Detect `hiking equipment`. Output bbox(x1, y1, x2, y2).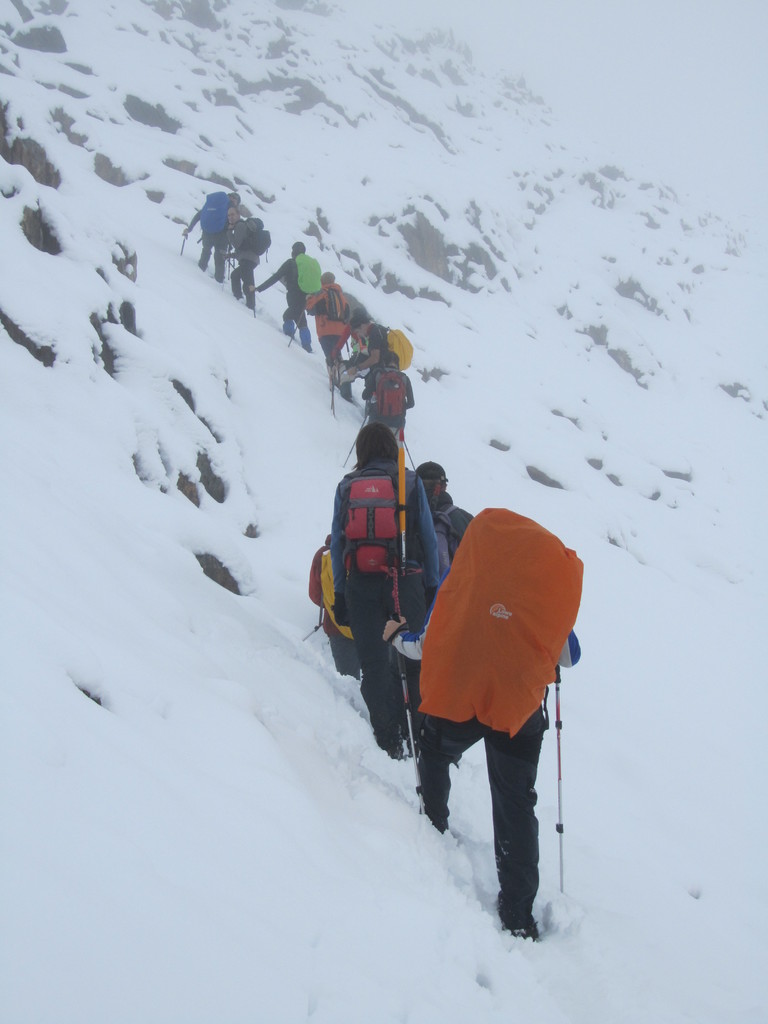
bbox(234, 214, 272, 264).
